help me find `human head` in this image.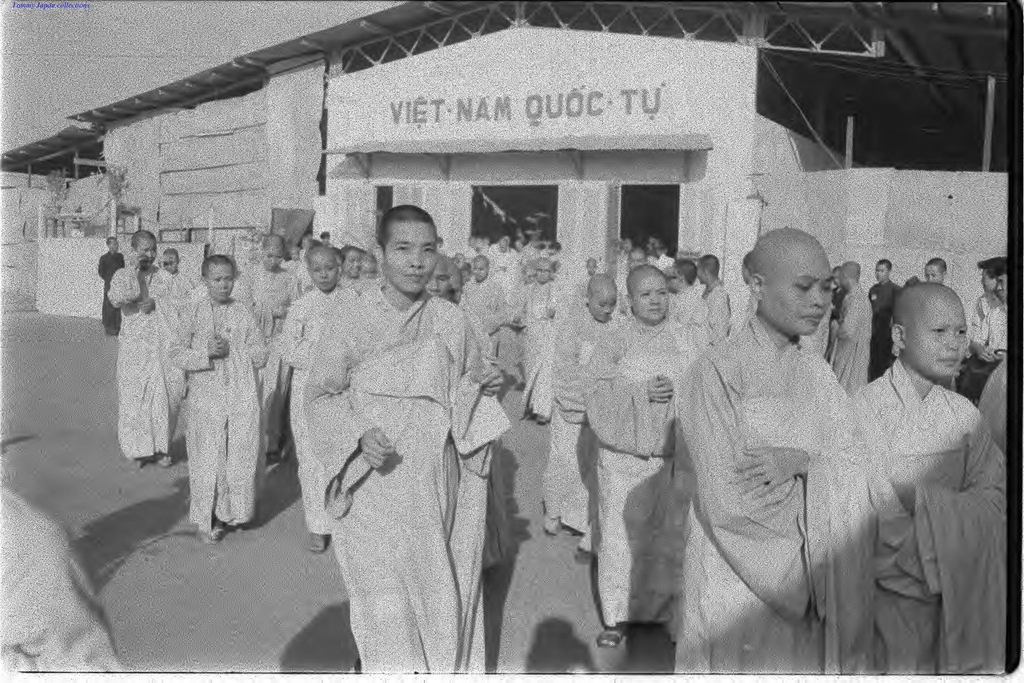
Found it: <box>300,234,313,247</box>.
